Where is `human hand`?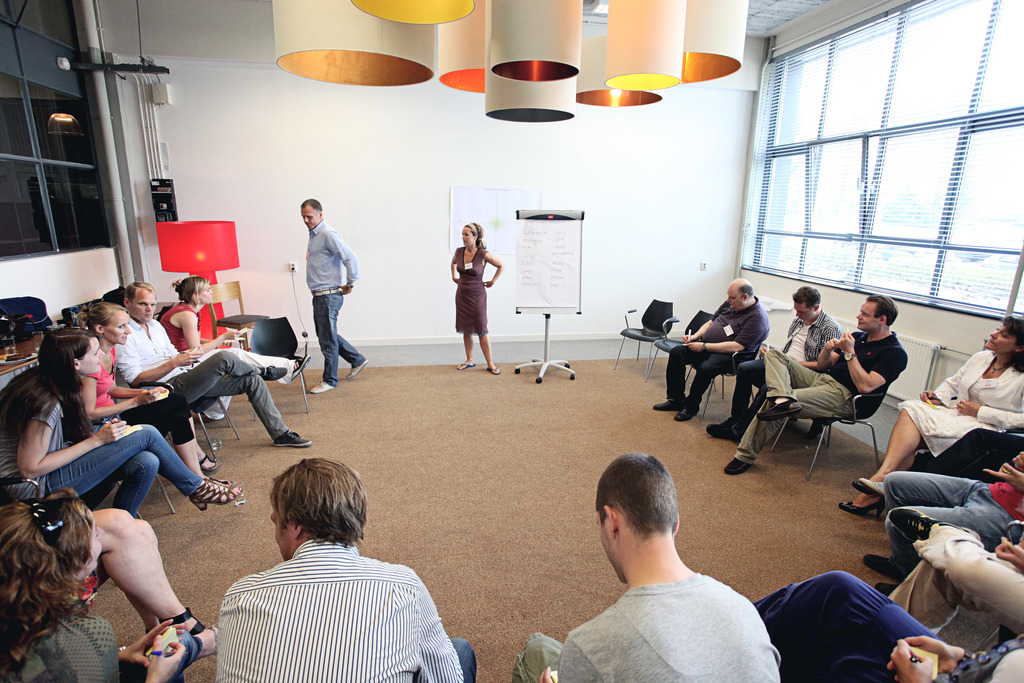
box=[153, 383, 168, 393].
